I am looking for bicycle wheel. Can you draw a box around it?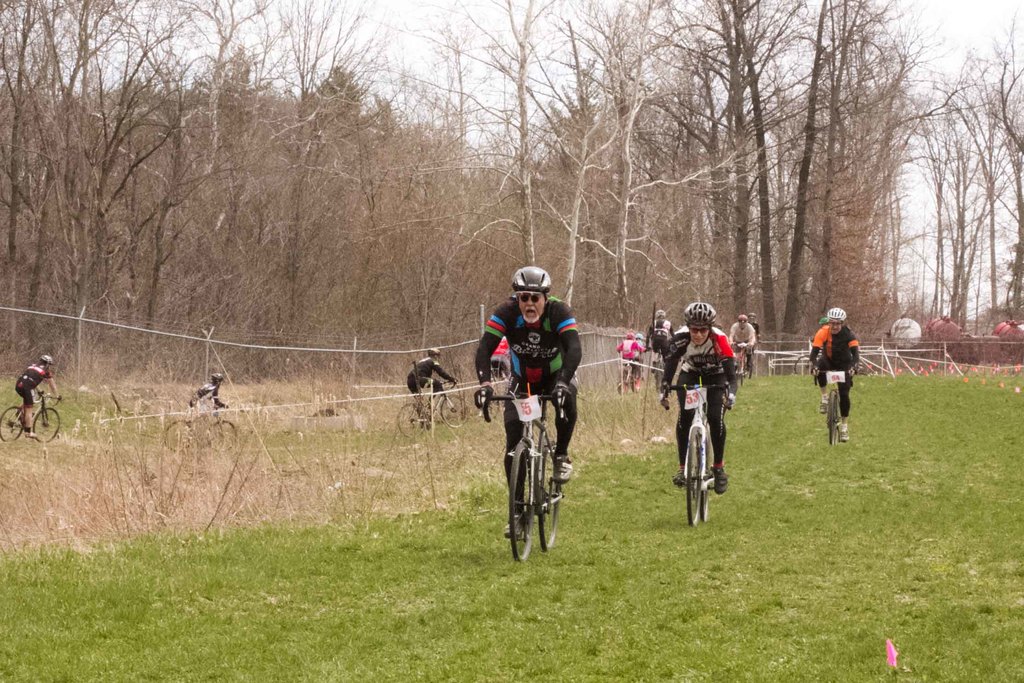
Sure, the bounding box is 618/373/630/397.
